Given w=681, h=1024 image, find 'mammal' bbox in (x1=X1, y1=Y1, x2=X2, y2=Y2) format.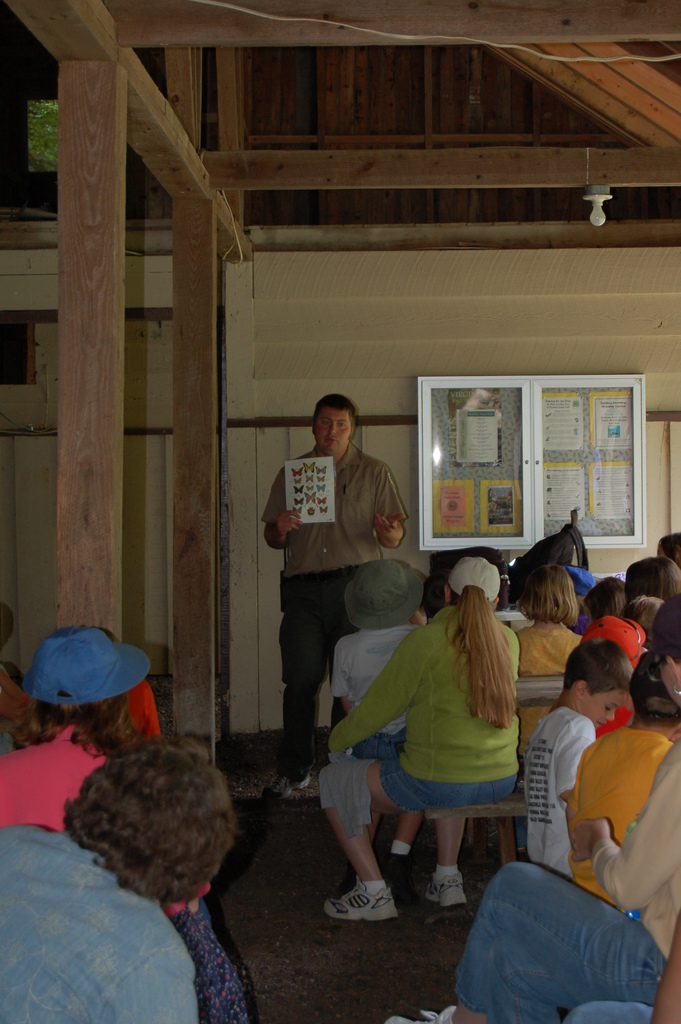
(x1=524, y1=636, x2=634, y2=879).
